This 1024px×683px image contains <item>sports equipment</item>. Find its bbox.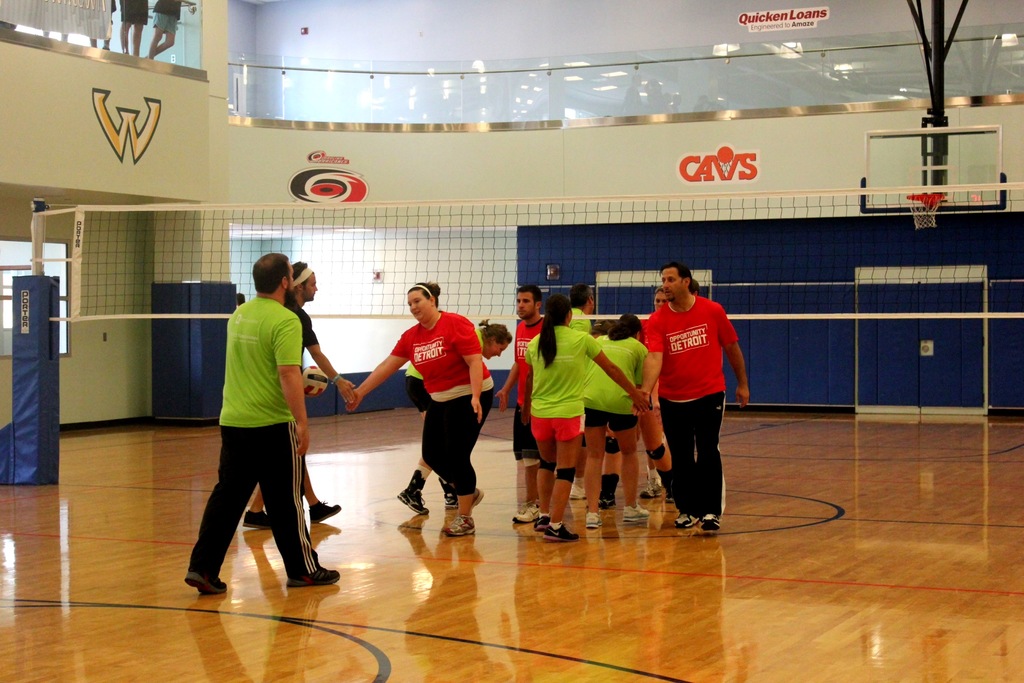
<box>286,565,341,589</box>.
